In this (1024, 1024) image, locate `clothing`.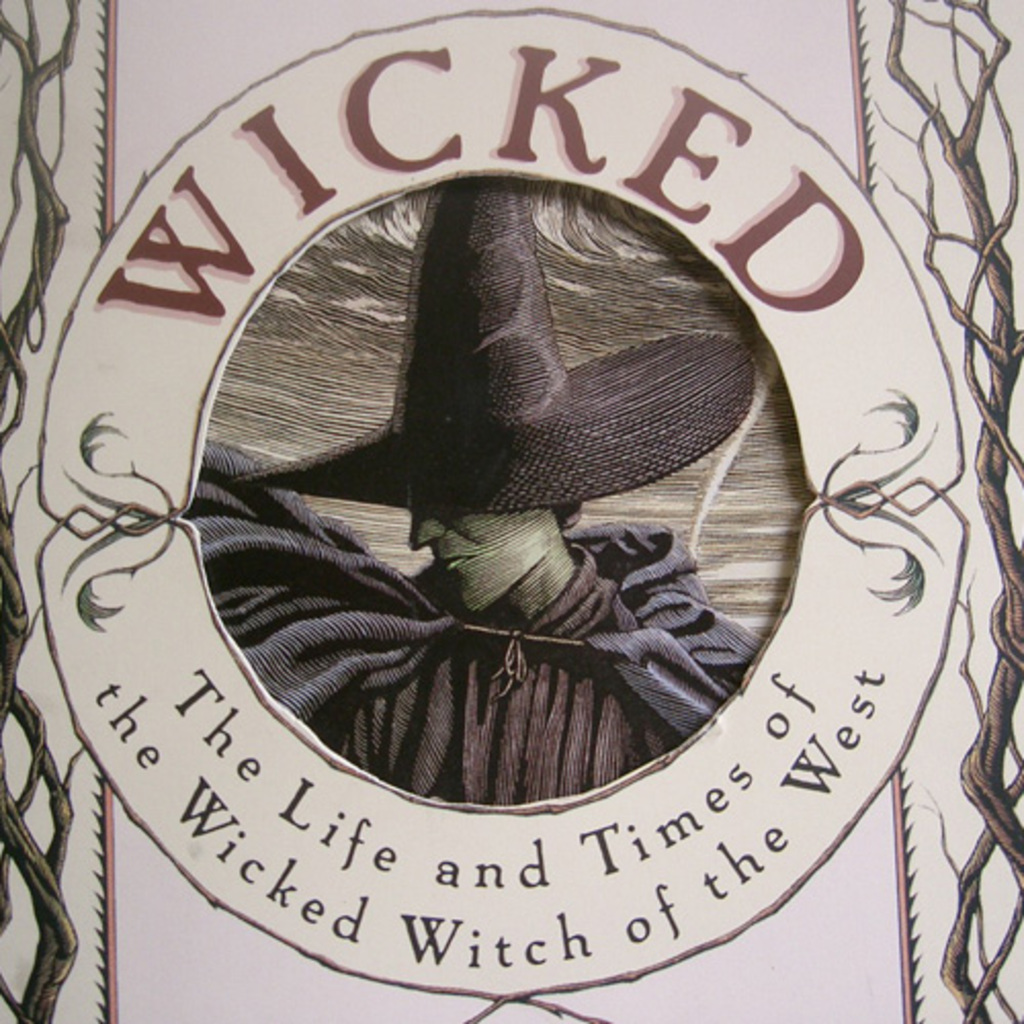
Bounding box: {"x1": 188, "y1": 168, "x2": 797, "y2": 786}.
